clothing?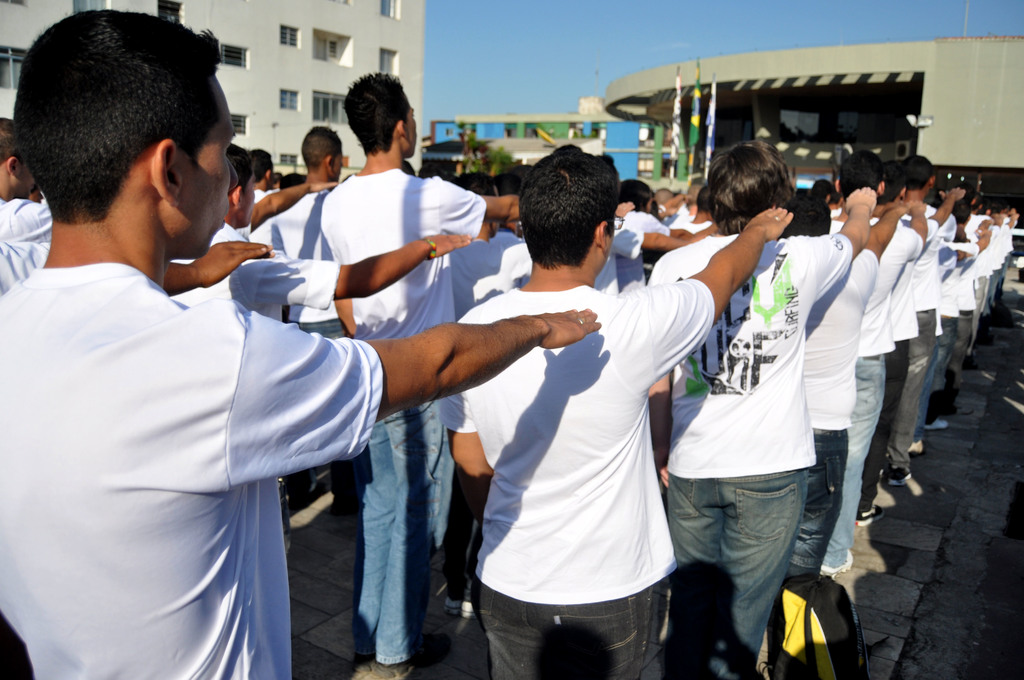
crop(648, 234, 856, 679)
